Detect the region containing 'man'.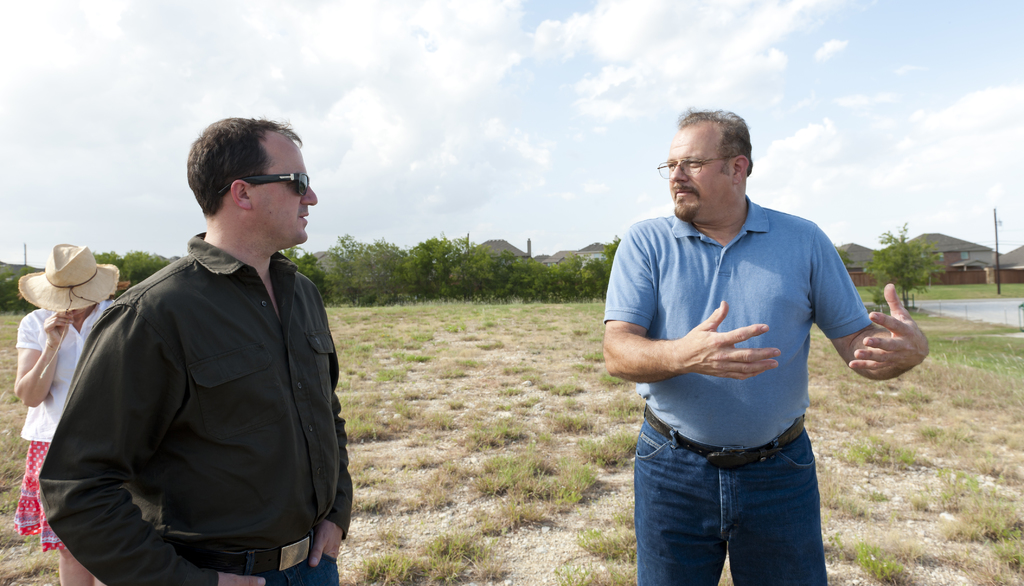
bbox=[602, 104, 893, 572].
